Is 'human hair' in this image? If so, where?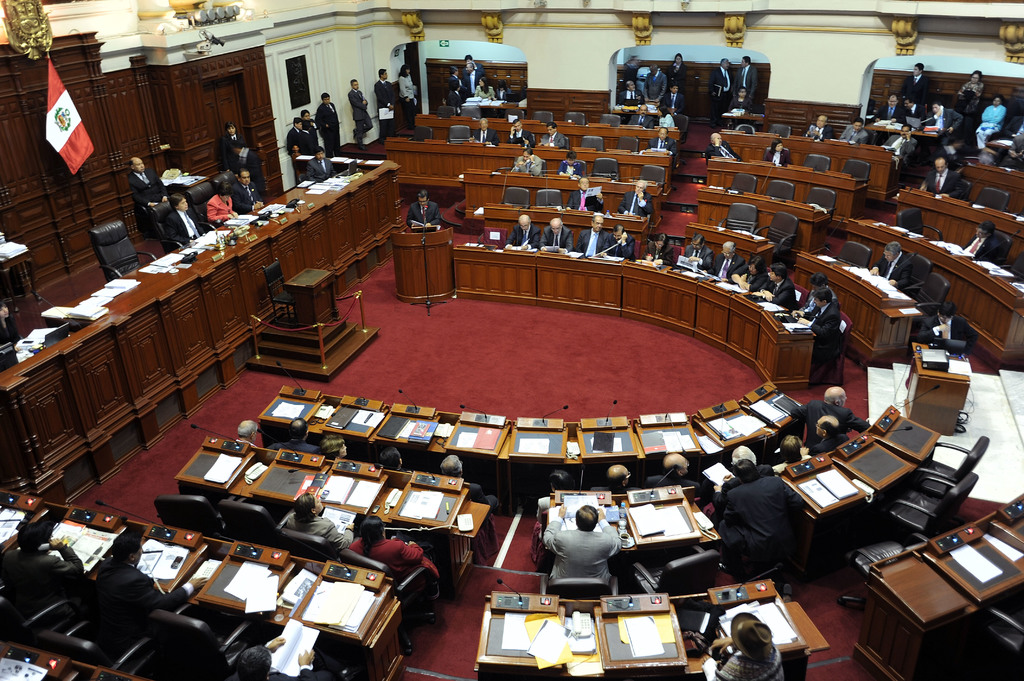
Yes, at select_region(769, 138, 783, 154).
